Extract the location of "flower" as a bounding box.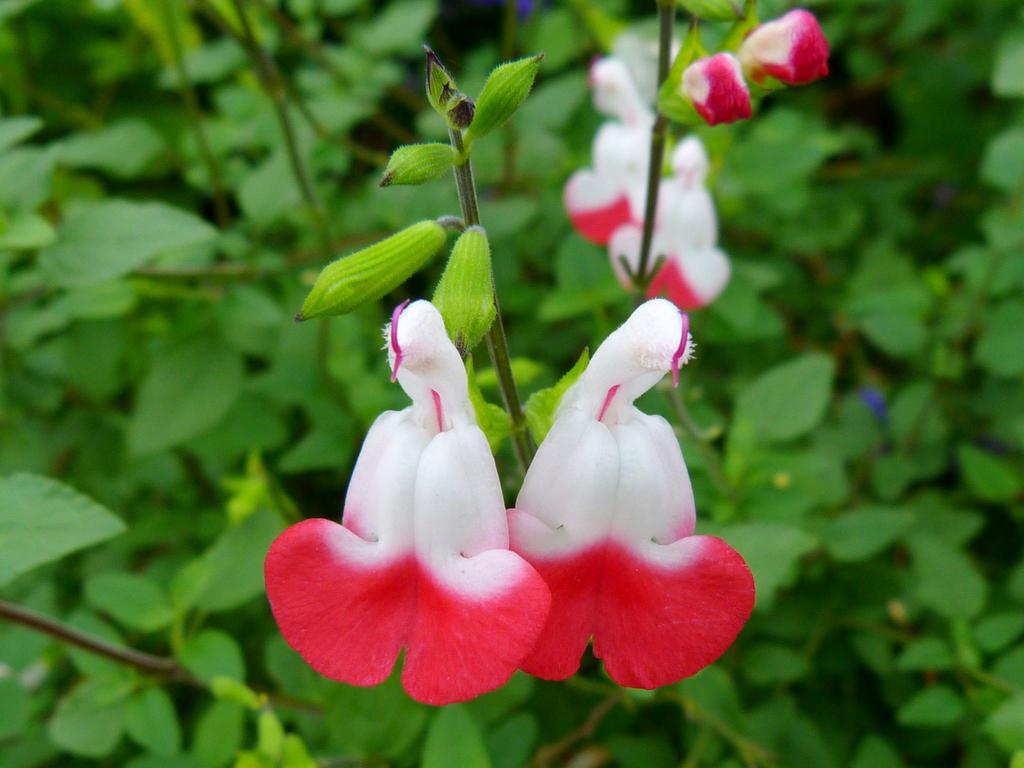
left=504, top=294, right=758, bottom=691.
